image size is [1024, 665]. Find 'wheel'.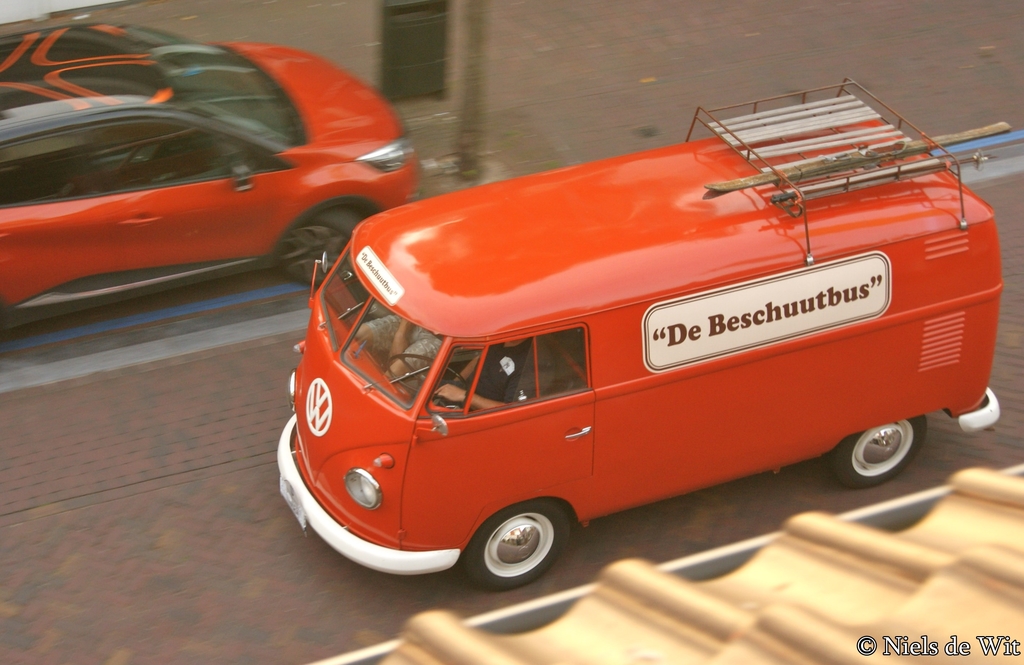
locate(283, 210, 366, 277).
